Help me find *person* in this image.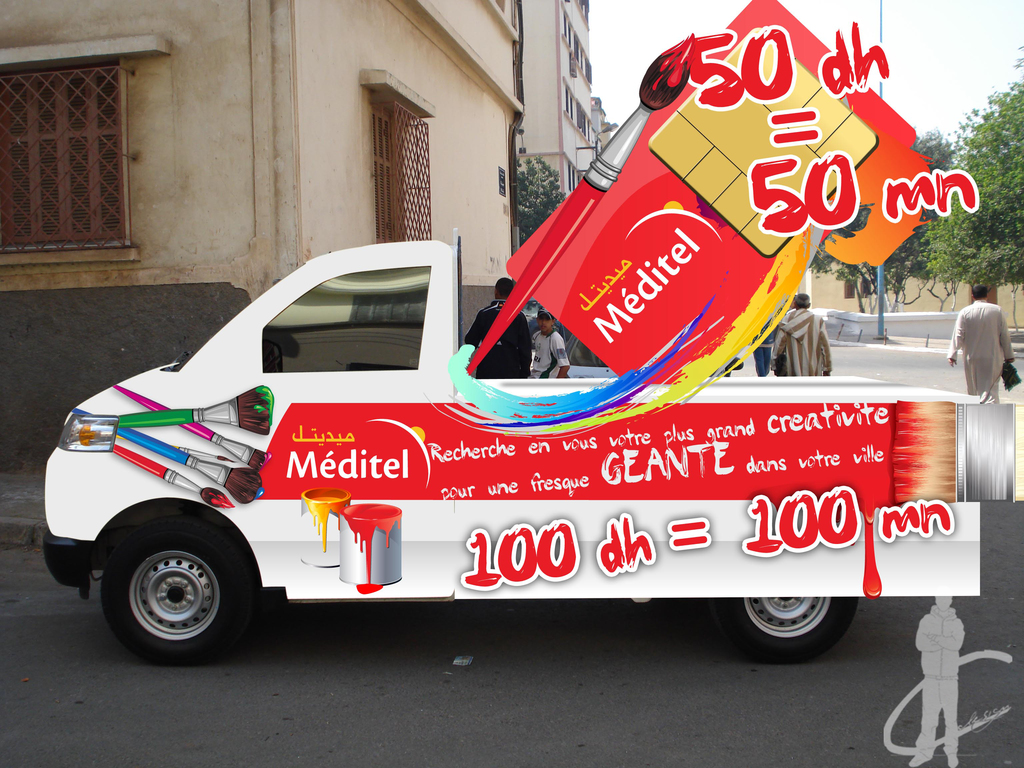
Found it: [x1=768, y1=291, x2=834, y2=376].
